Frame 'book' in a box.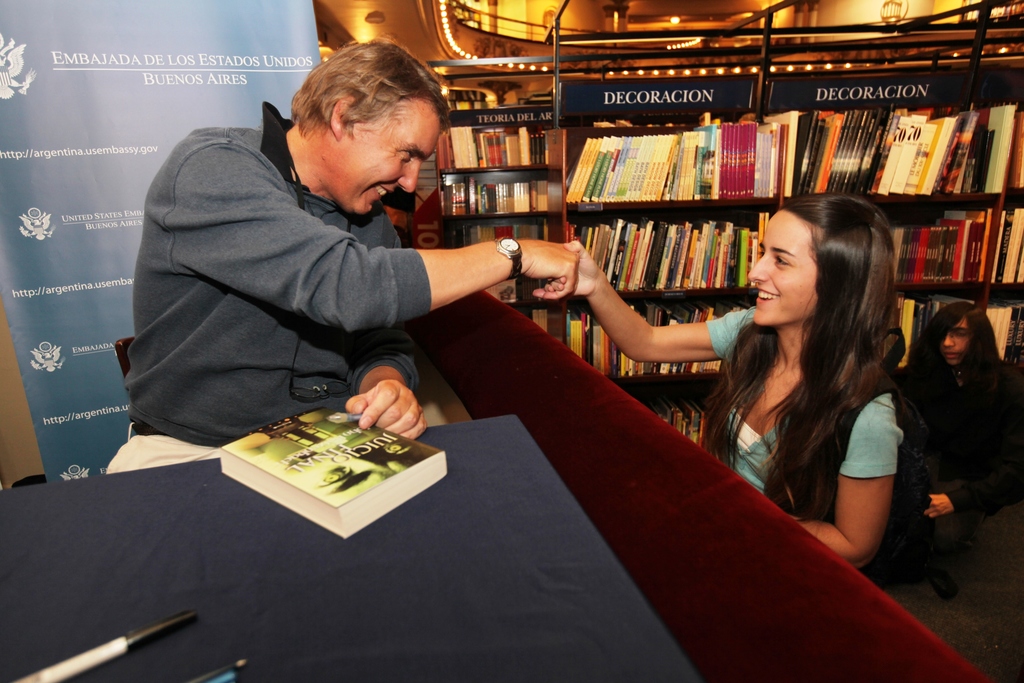
box=[216, 399, 446, 542].
